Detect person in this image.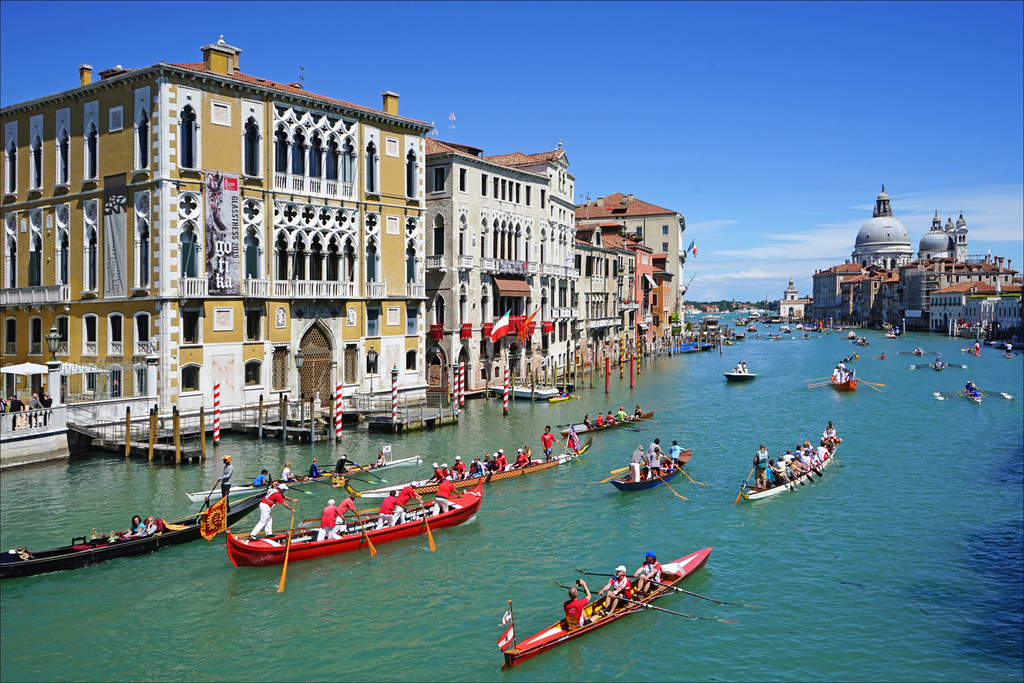
Detection: {"x1": 1004, "y1": 341, "x2": 1012, "y2": 355}.
